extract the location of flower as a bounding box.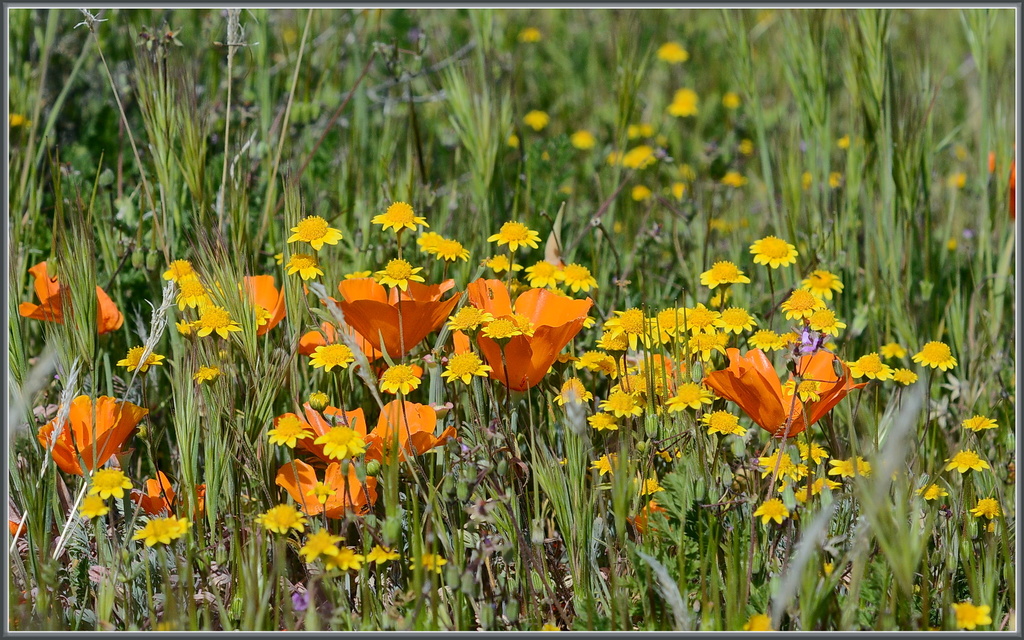
box=[753, 501, 789, 522].
